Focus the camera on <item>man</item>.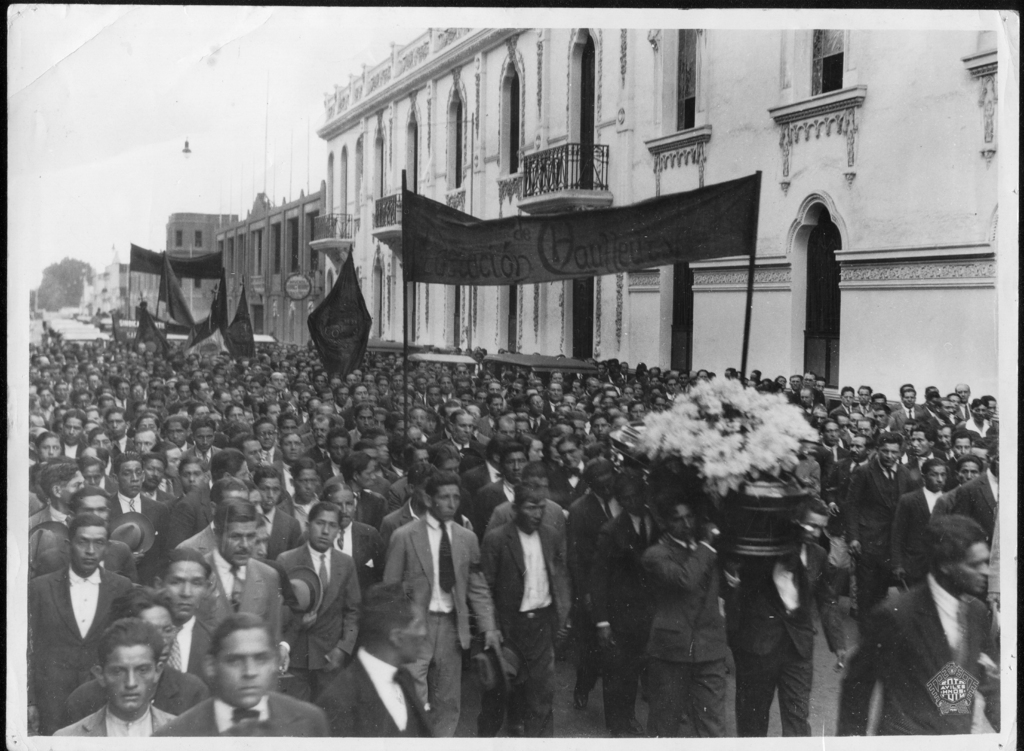
Focus region: BBox(640, 492, 736, 738).
